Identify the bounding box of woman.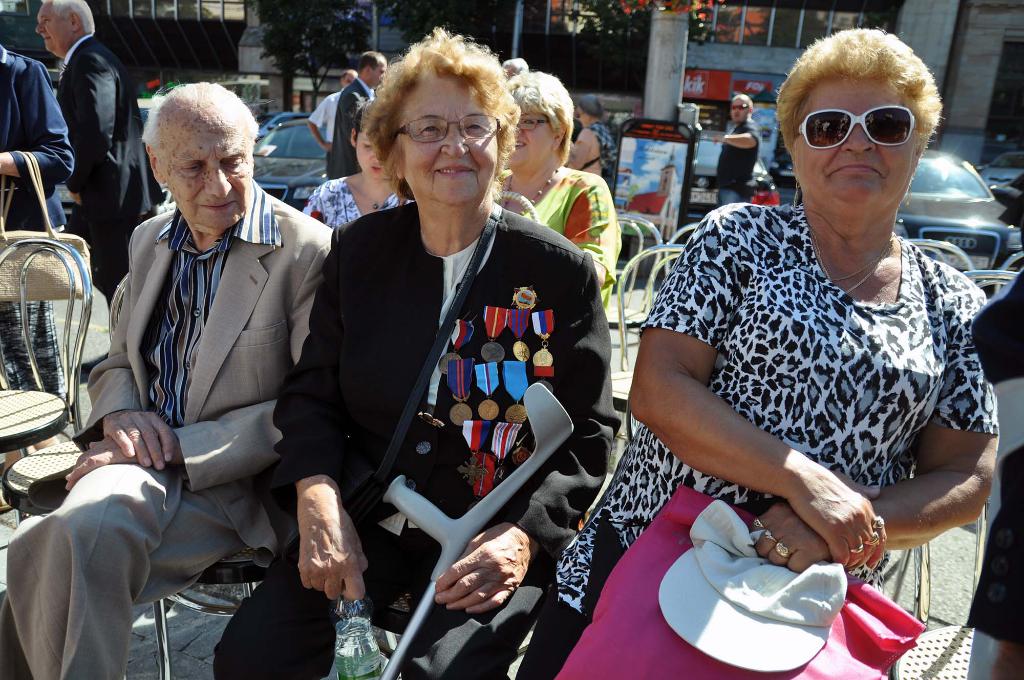
[x1=489, y1=71, x2=623, y2=335].
